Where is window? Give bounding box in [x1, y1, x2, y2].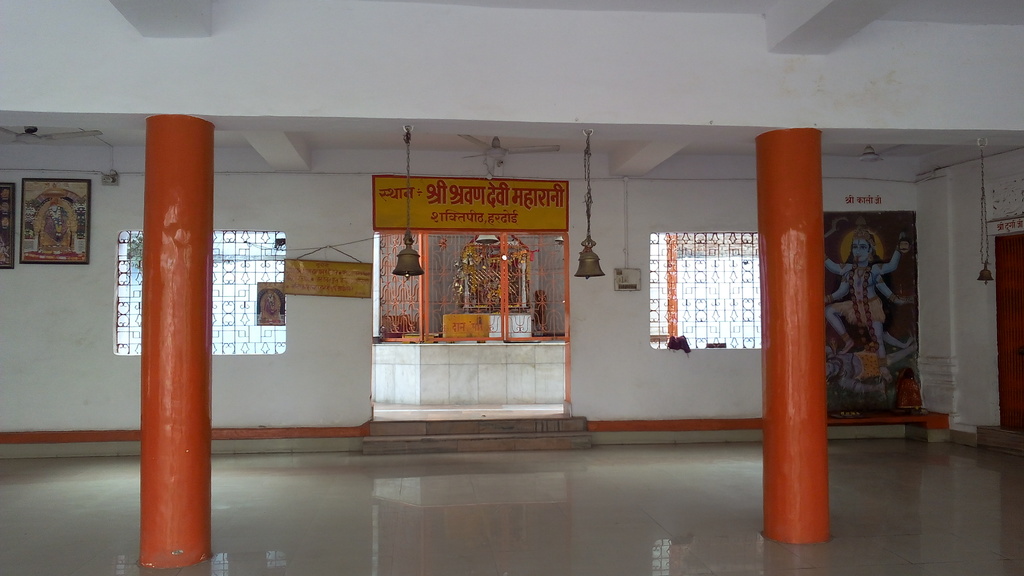
[647, 225, 760, 352].
